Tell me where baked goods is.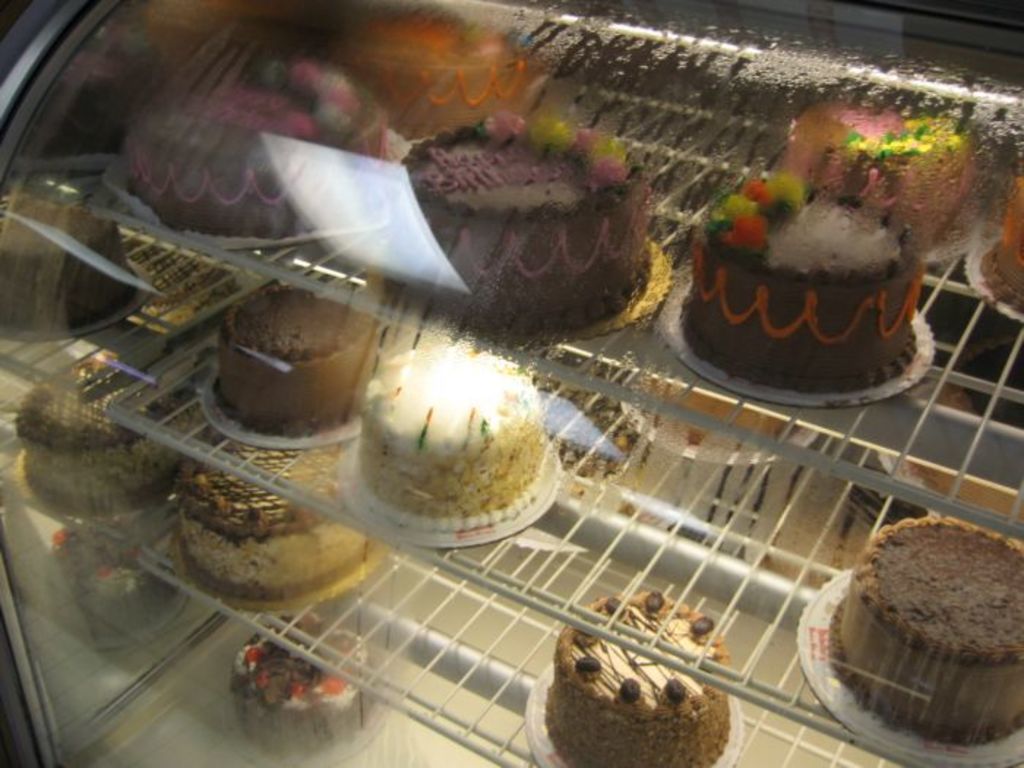
baked goods is at bbox(35, 506, 195, 655).
